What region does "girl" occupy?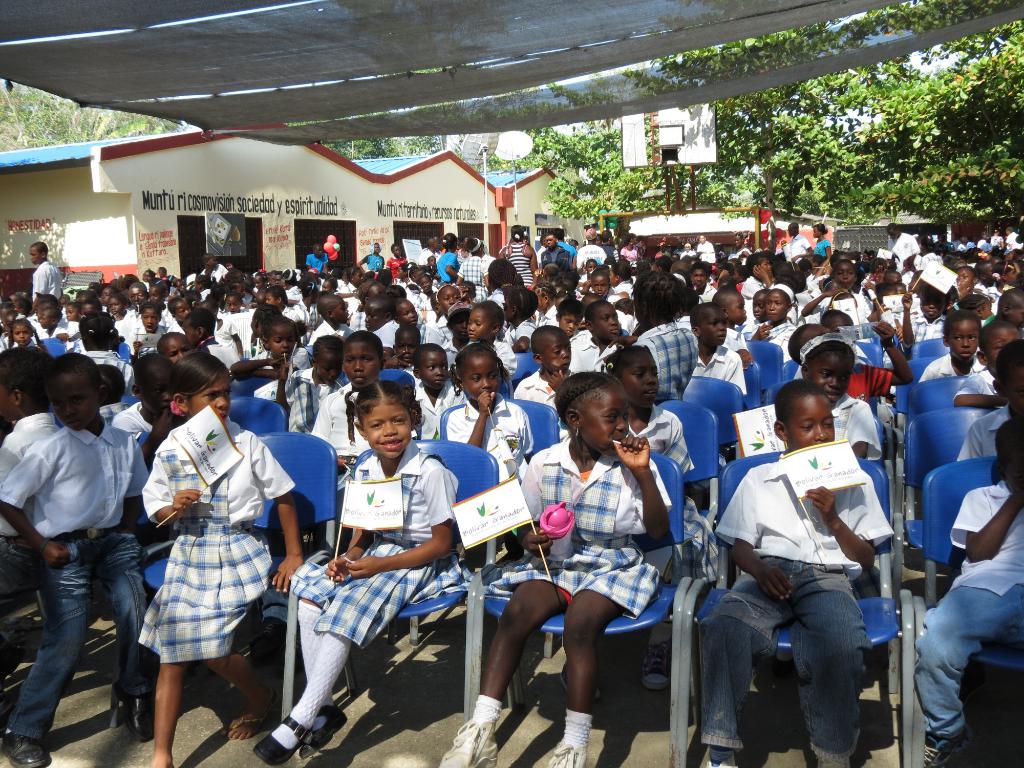
<region>793, 328, 889, 461</region>.
